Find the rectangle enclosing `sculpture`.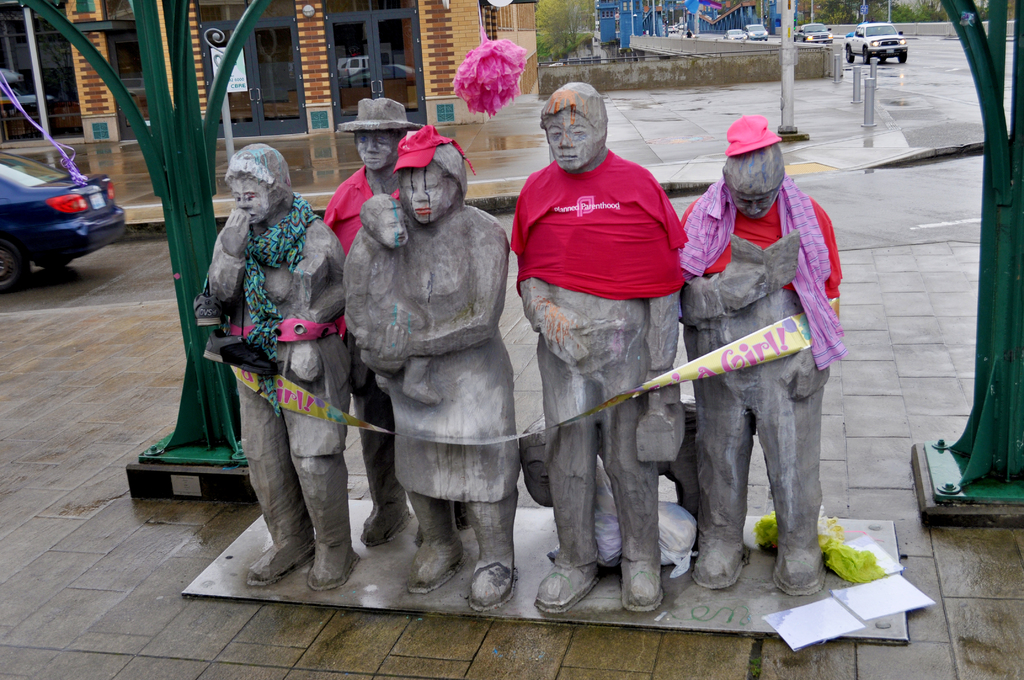
x1=348 y1=158 x2=530 y2=565.
